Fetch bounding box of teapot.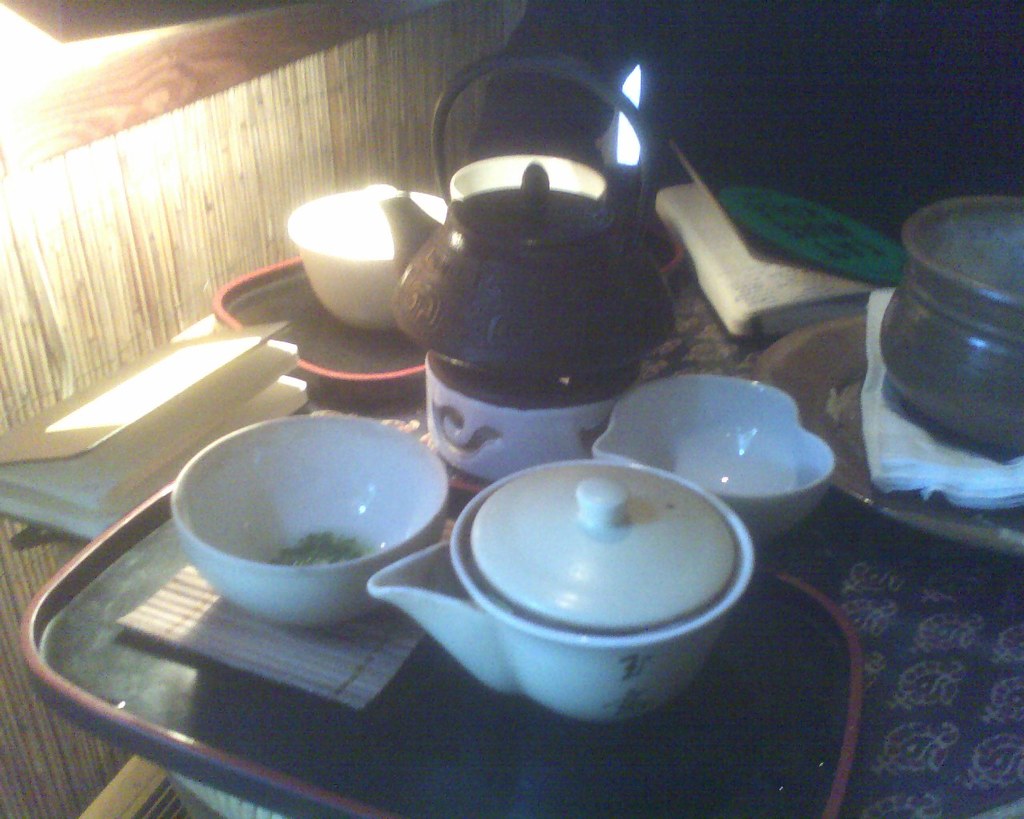
Bbox: bbox(382, 50, 684, 481).
